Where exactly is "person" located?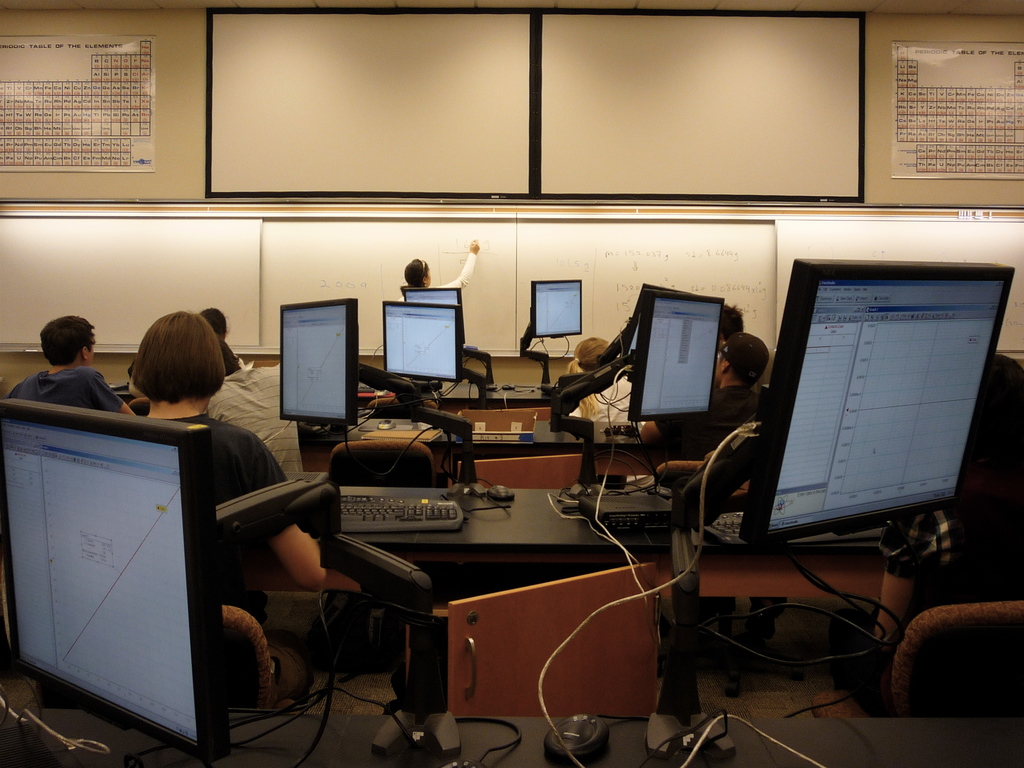
Its bounding box is 641:330:768:463.
